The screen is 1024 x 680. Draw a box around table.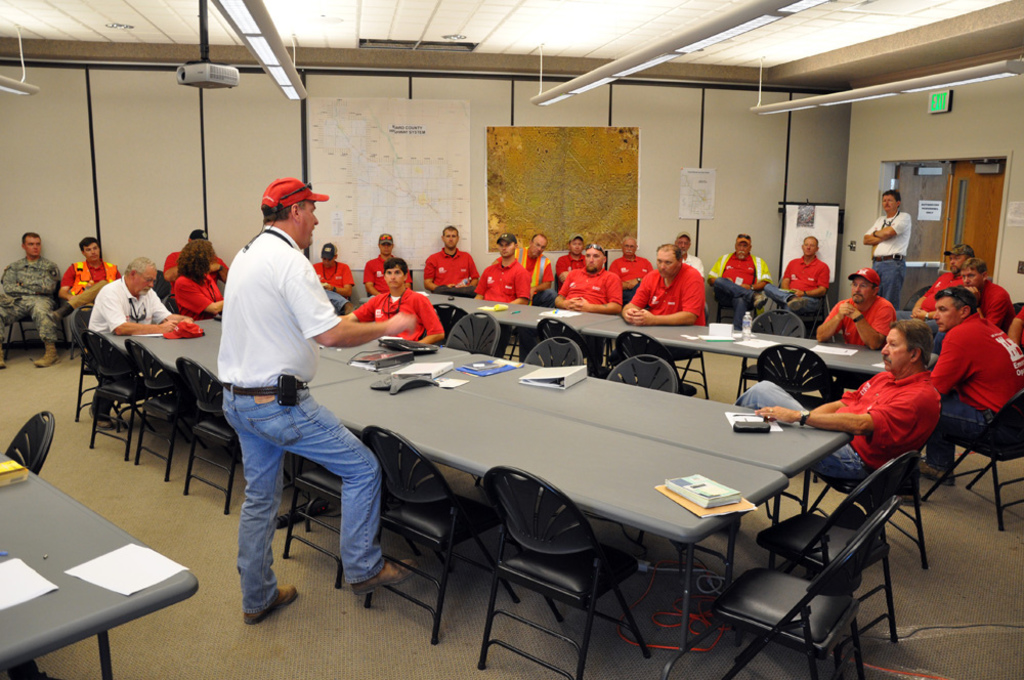
(left=2, top=436, right=216, bottom=679).
